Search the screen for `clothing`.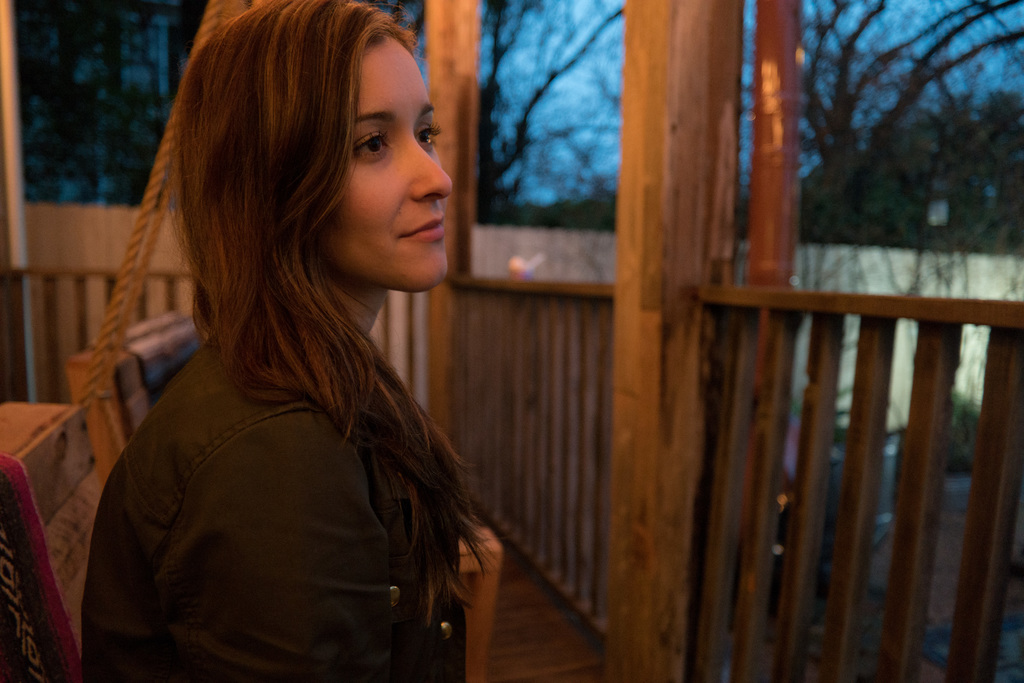
Found at {"left": 81, "top": 208, "right": 513, "bottom": 666}.
